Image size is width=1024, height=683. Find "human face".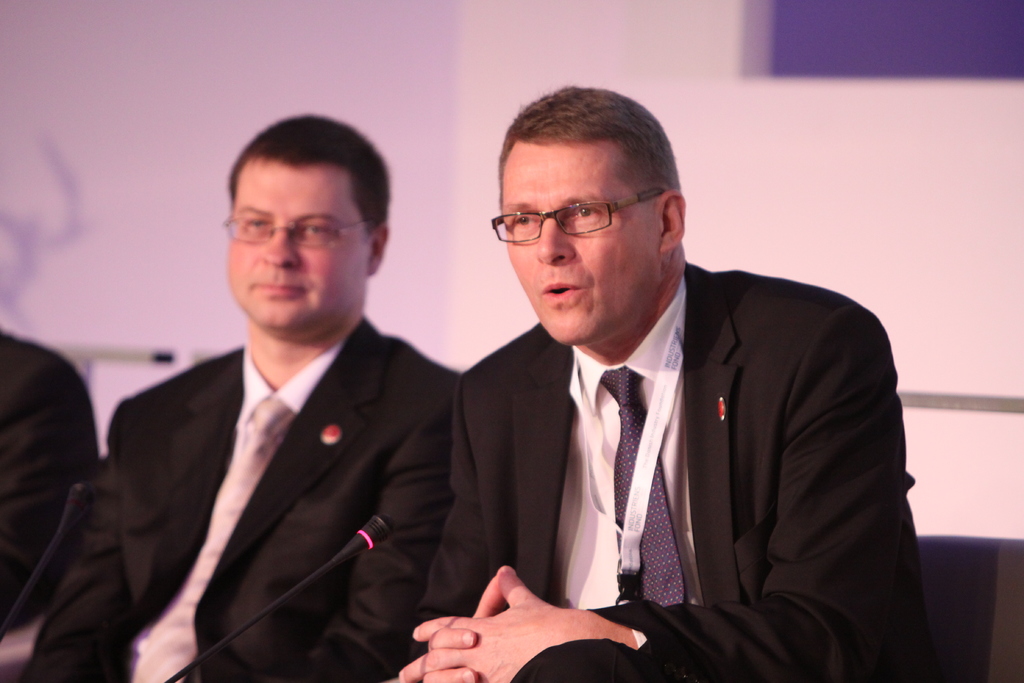
left=507, top=144, right=666, bottom=344.
